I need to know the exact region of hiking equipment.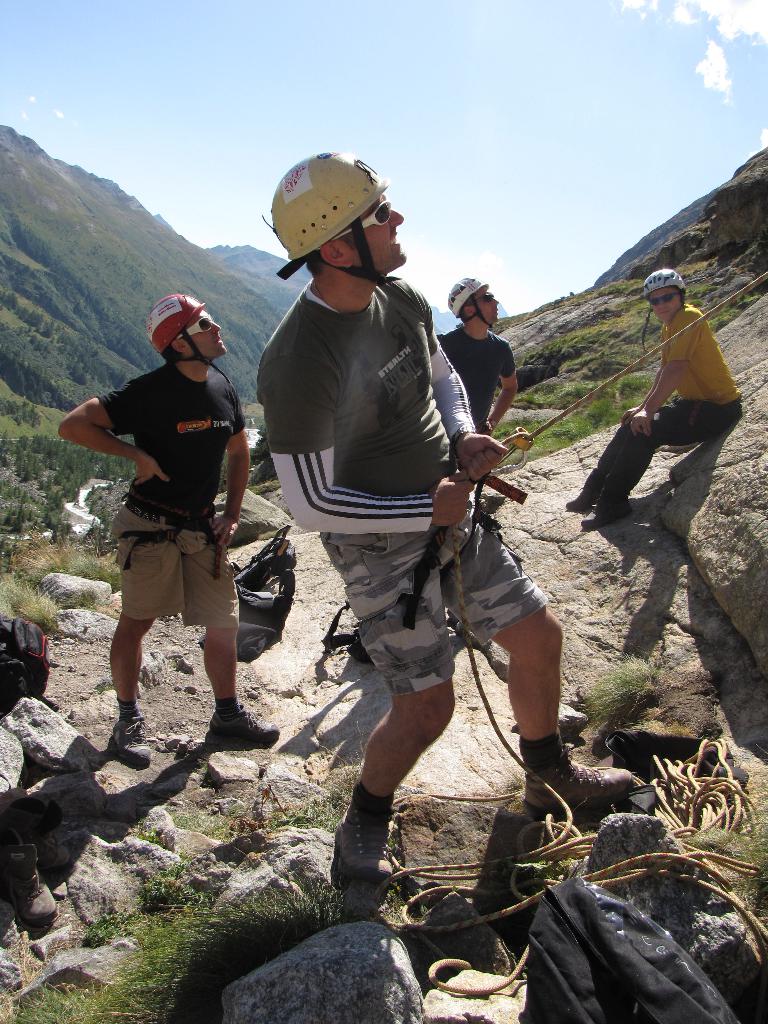
Region: (x1=200, y1=703, x2=282, y2=750).
